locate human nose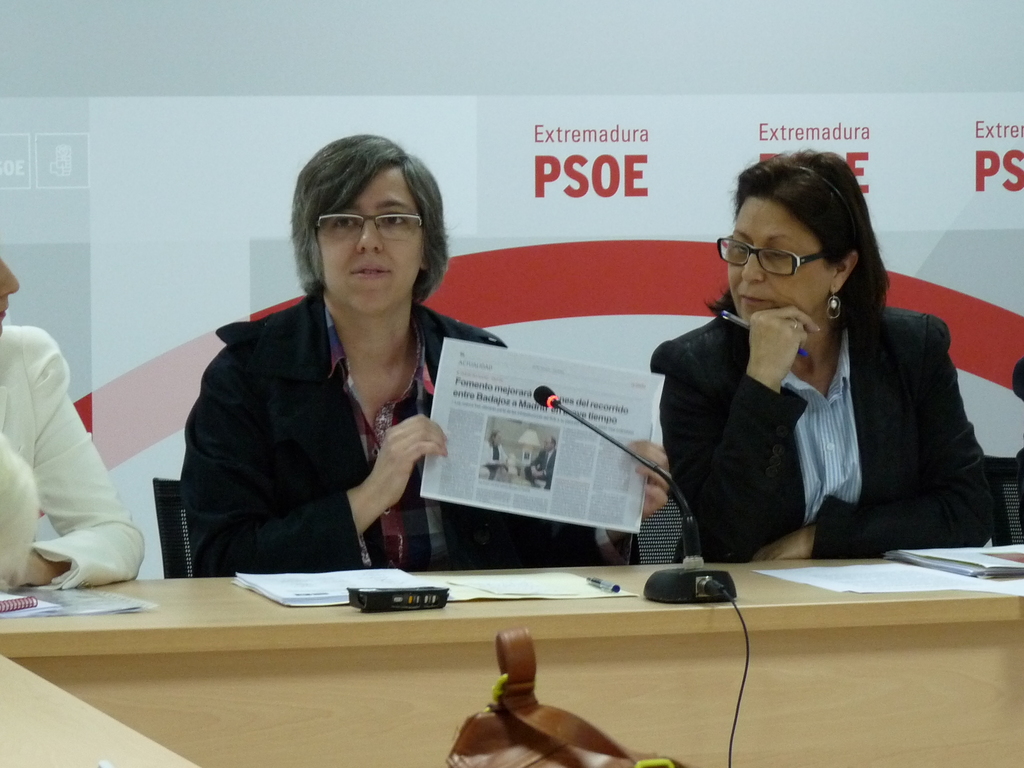
<region>0, 252, 19, 295</region>
